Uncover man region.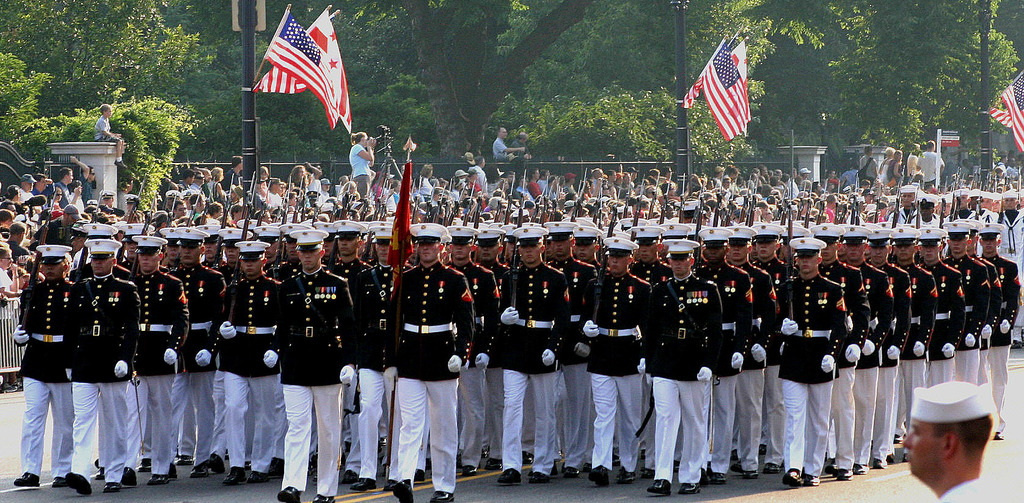
Uncovered: (646,184,659,198).
